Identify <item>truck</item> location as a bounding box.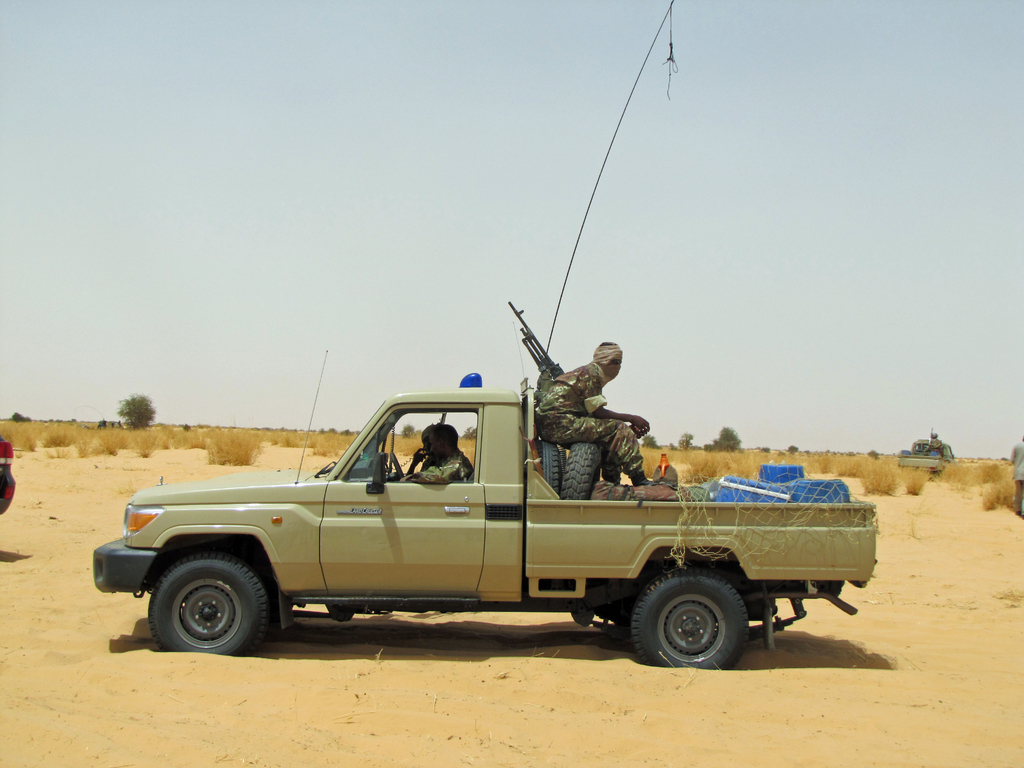
(x1=891, y1=435, x2=955, y2=479).
